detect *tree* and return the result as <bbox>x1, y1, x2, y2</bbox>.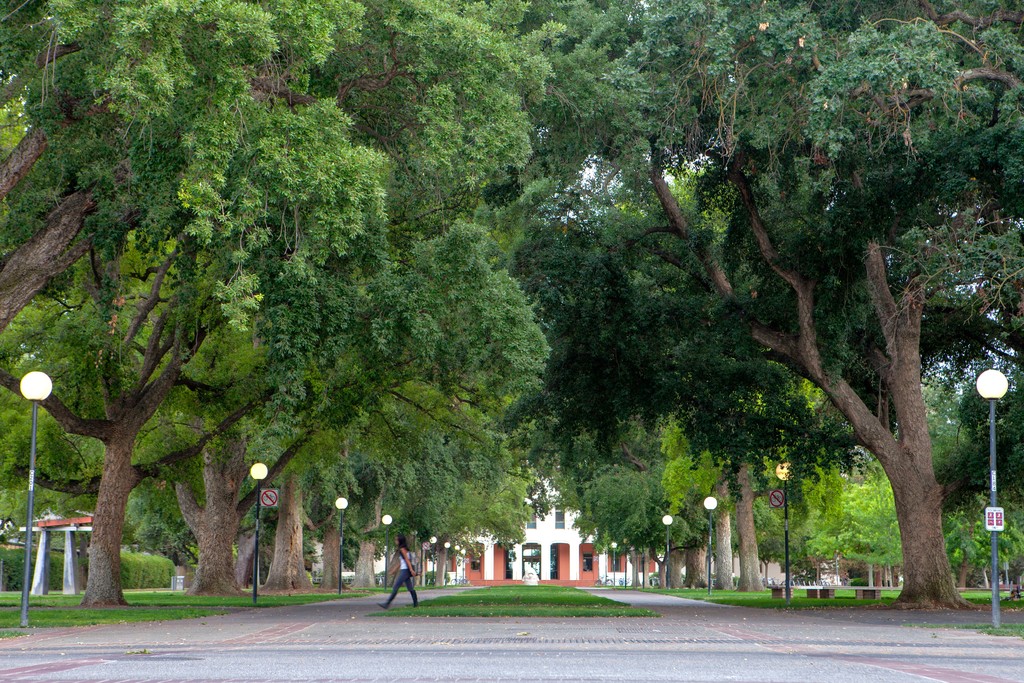
<bbox>600, 134, 905, 598</bbox>.
